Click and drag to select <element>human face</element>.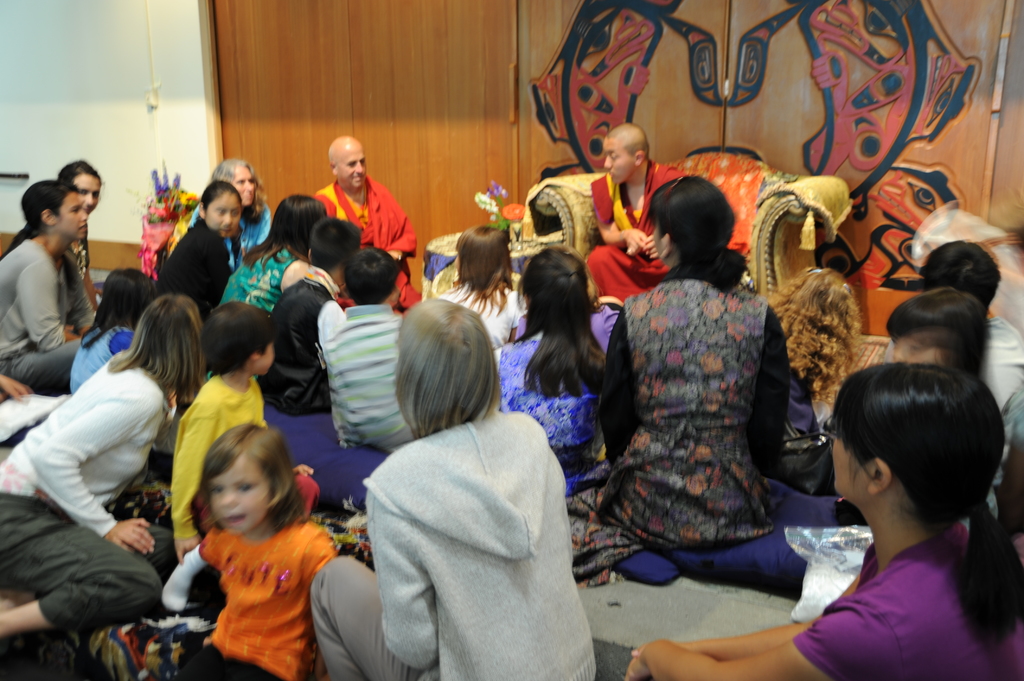
Selection: locate(207, 192, 241, 237).
